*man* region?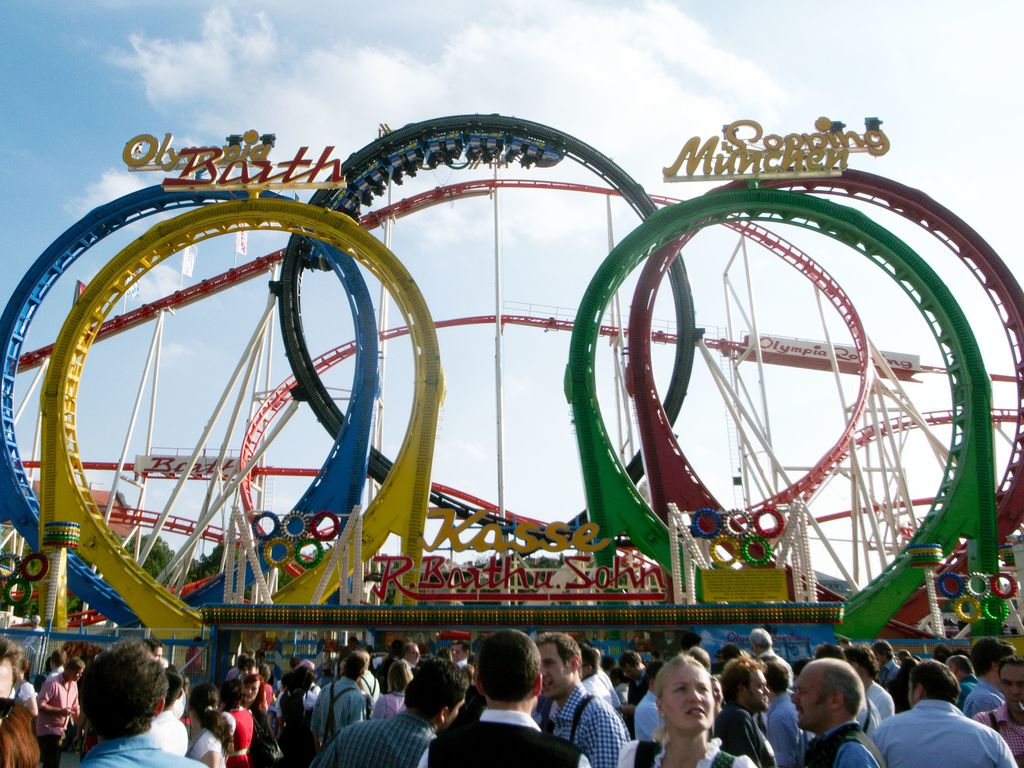
select_region(718, 659, 783, 767)
